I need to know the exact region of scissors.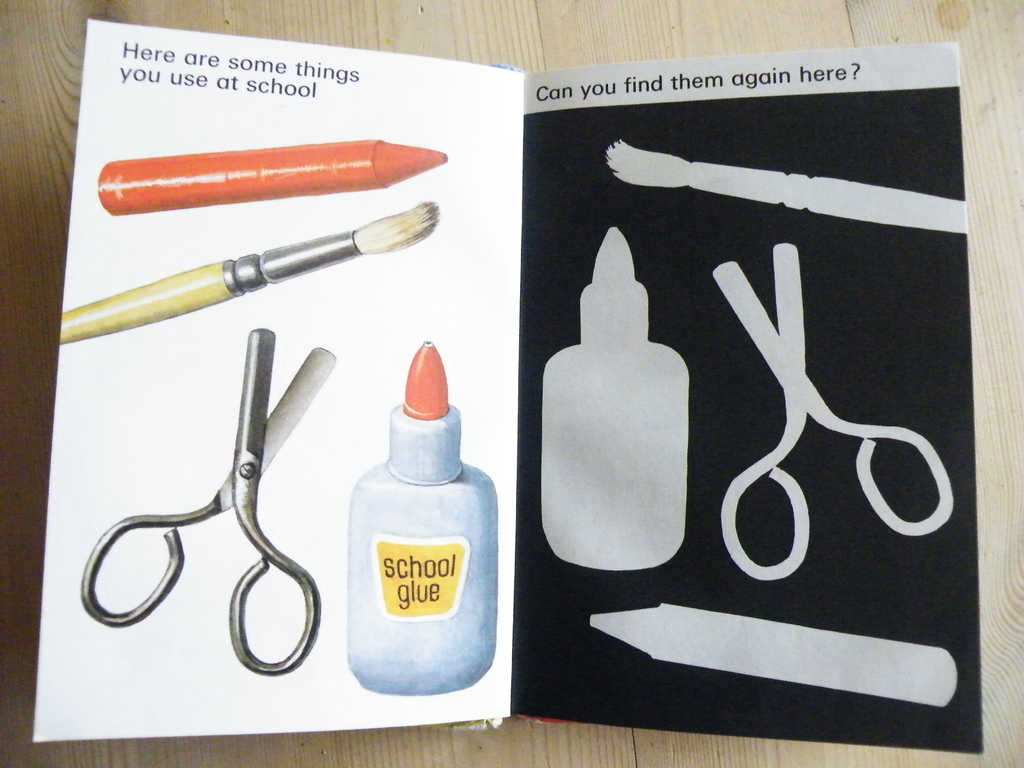
Region: detection(709, 241, 955, 577).
